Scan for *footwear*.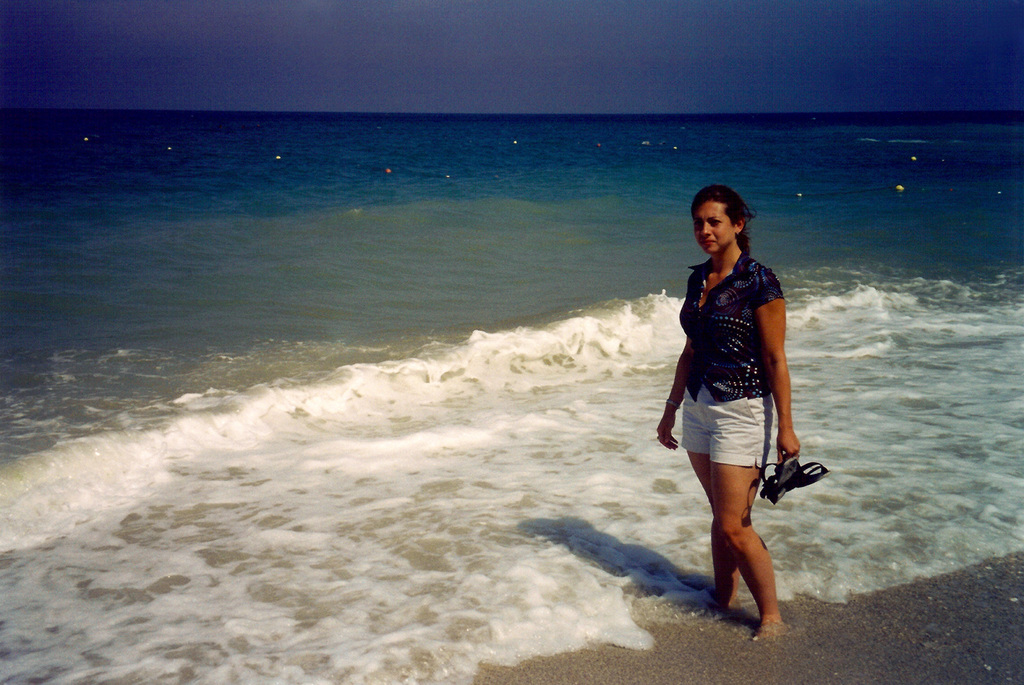
Scan result: <region>793, 455, 833, 492</region>.
